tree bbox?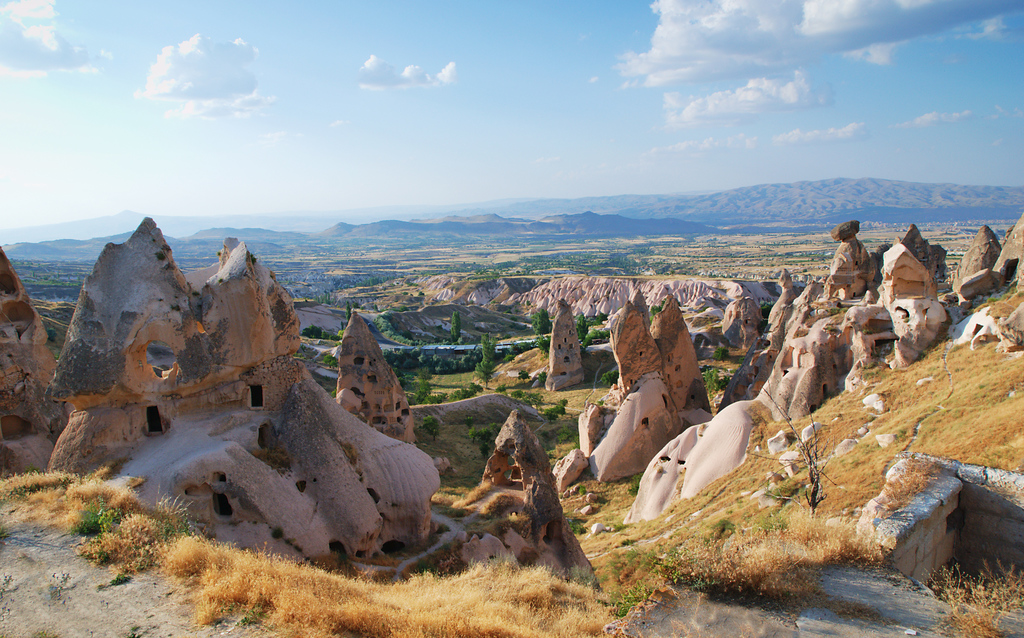
select_region(552, 402, 568, 417)
